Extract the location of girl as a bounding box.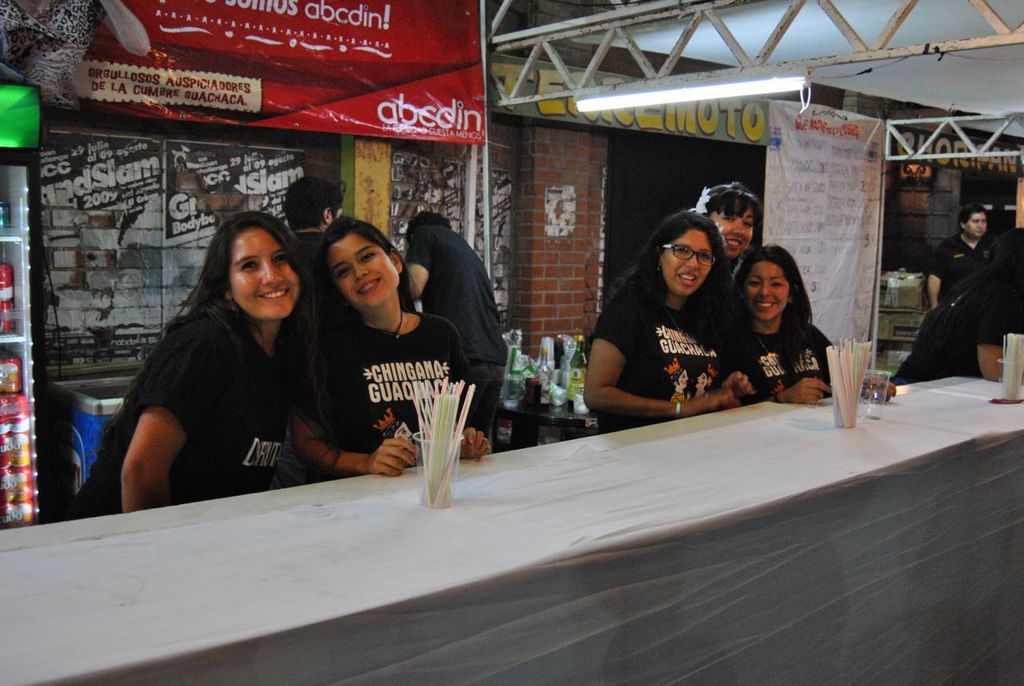
586,213,828,420.
